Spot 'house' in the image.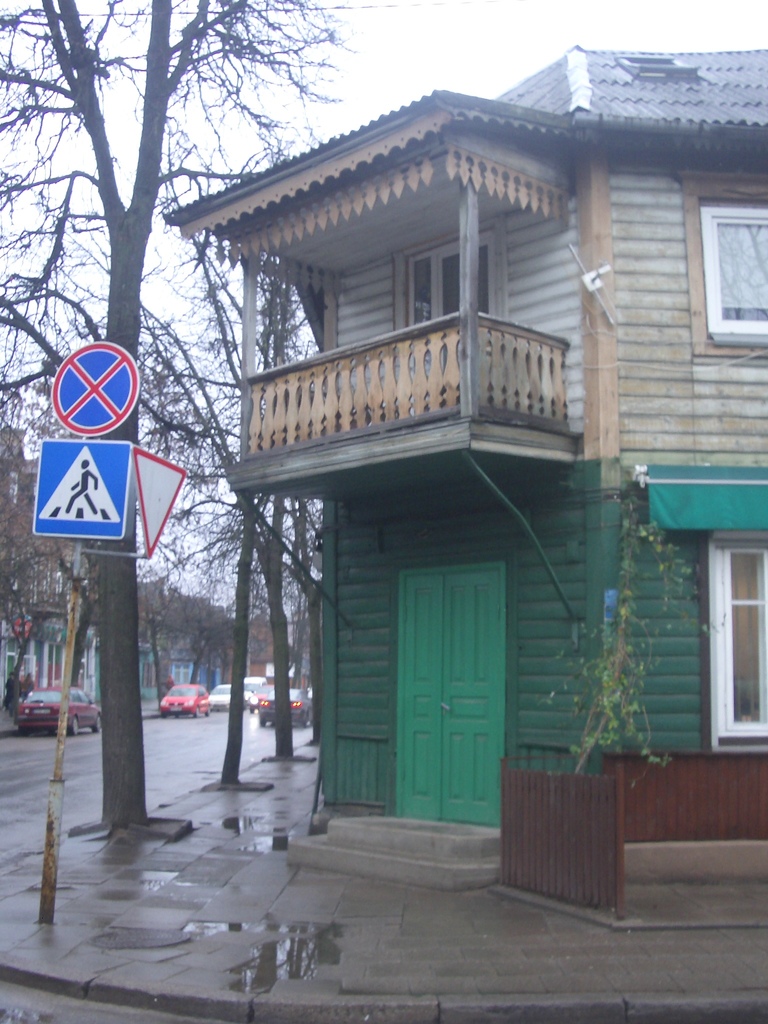
'house' found at {"x1": 173, "y1": 601, "x2": 205, "y2": 713}.
